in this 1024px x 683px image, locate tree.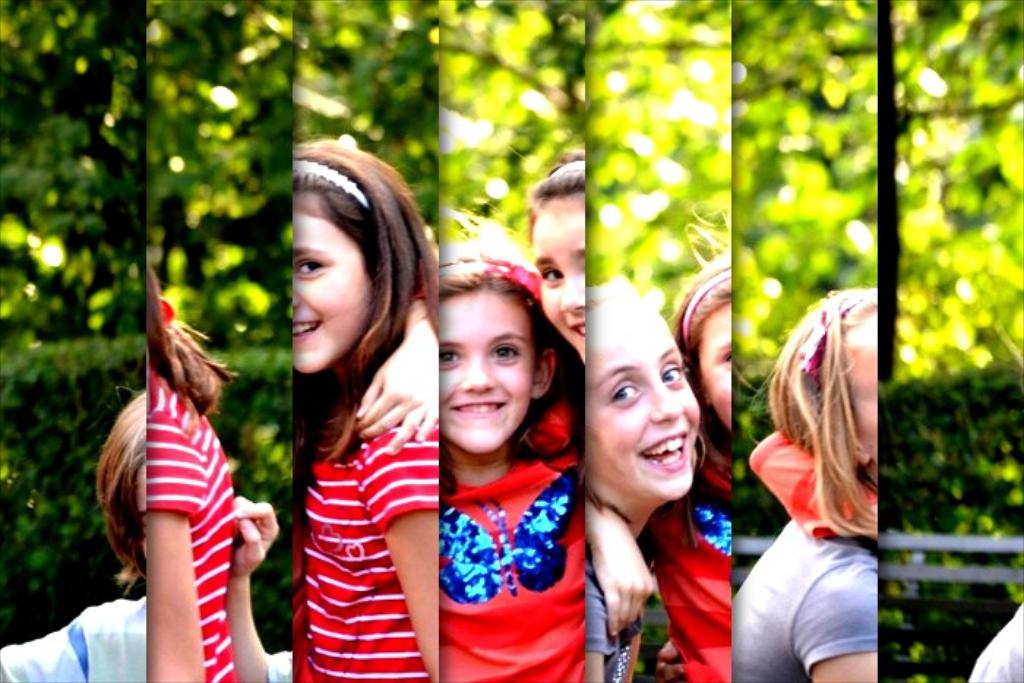
Bounding box: pyautogui.locateOnScreen(901, 0, 1023, 383).
